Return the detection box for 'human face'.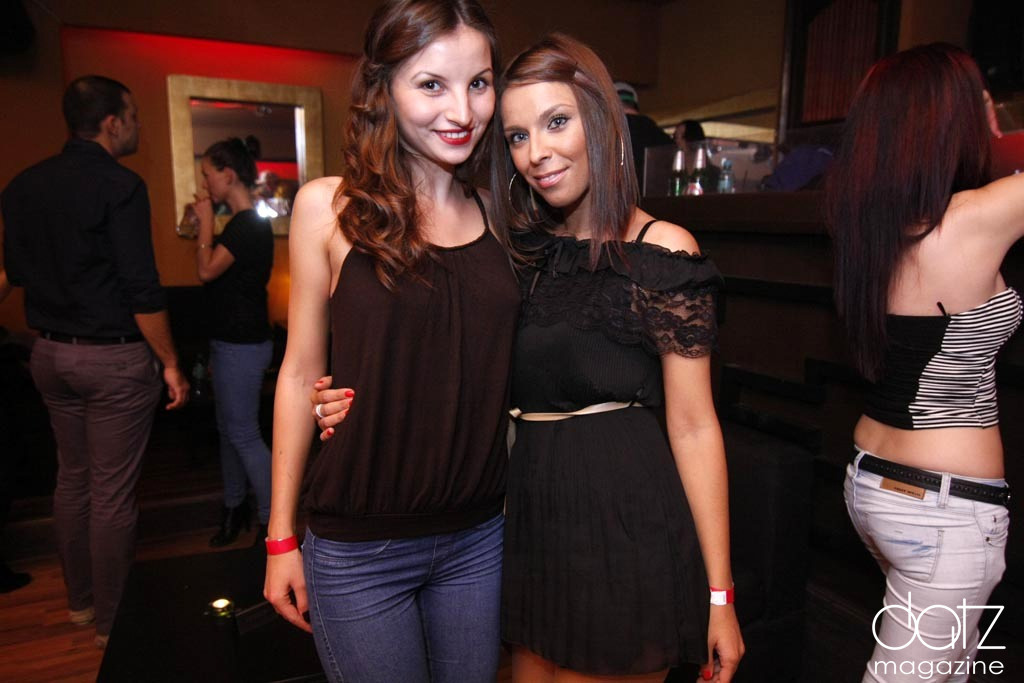
bbox=(386, 22, 496, 166).
